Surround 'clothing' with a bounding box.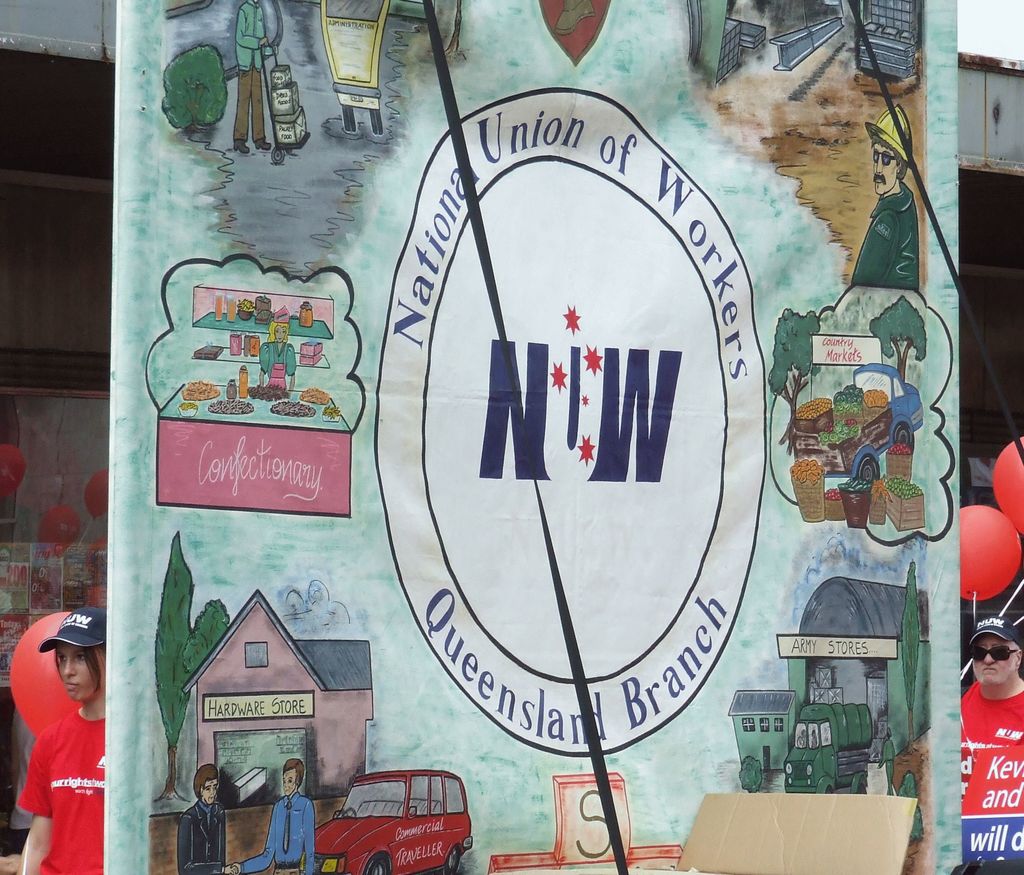
left=14, top=673, right=110, bottom=849.
